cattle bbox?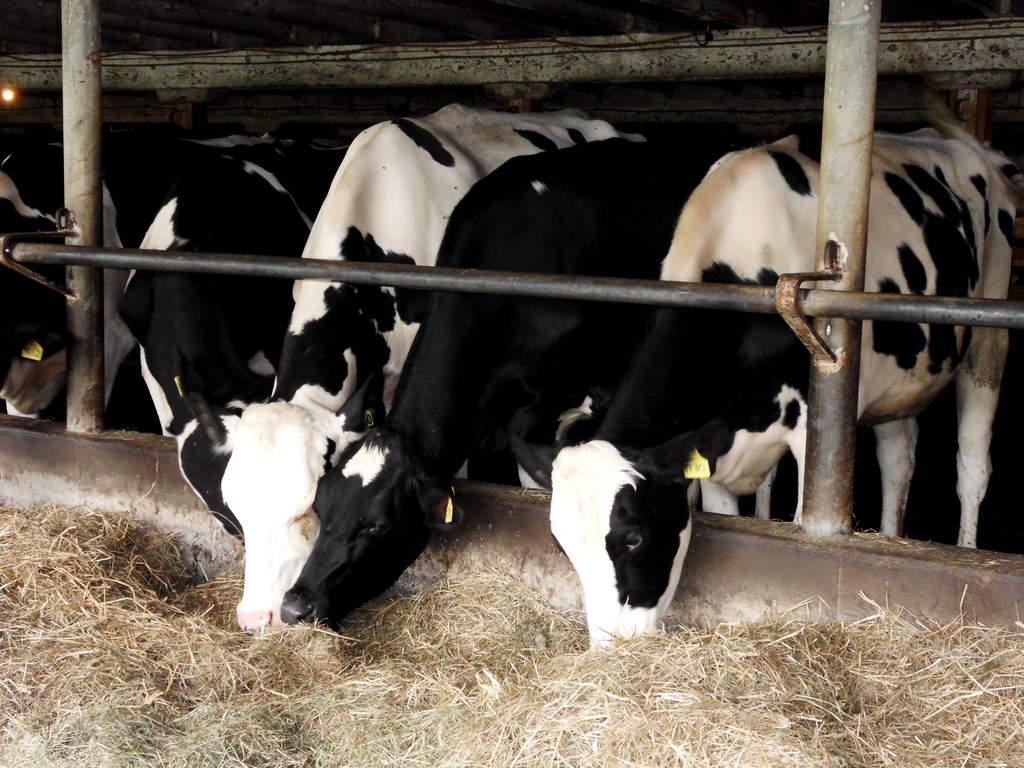
[190, 109, 646, 637]
